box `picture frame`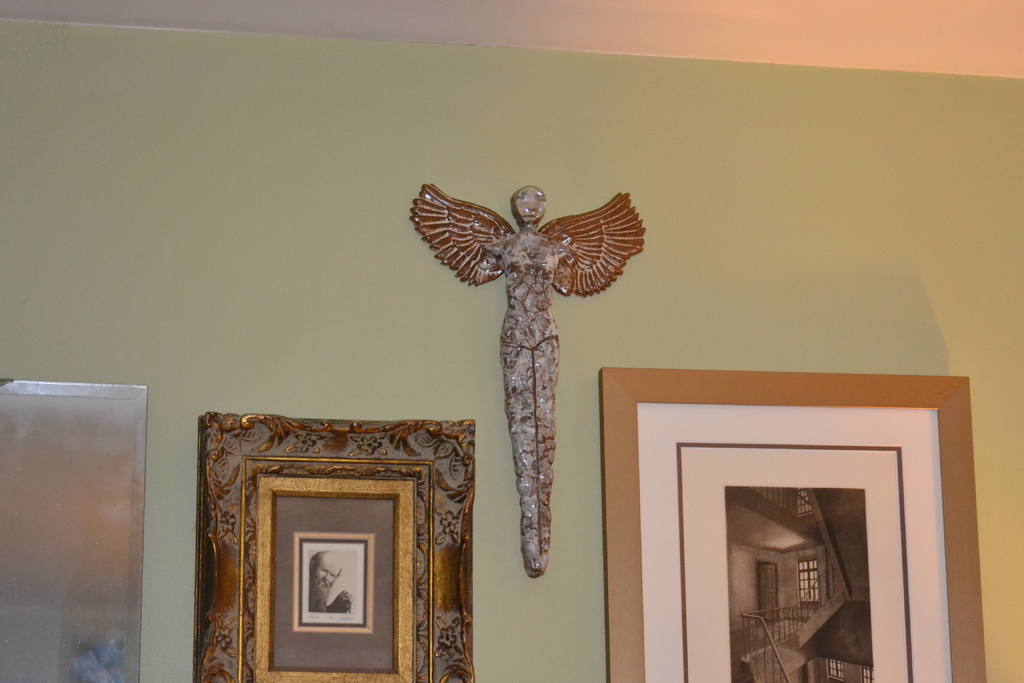
{"x1": 0, "y1": 378, "x2": 148, "y2": 682}
